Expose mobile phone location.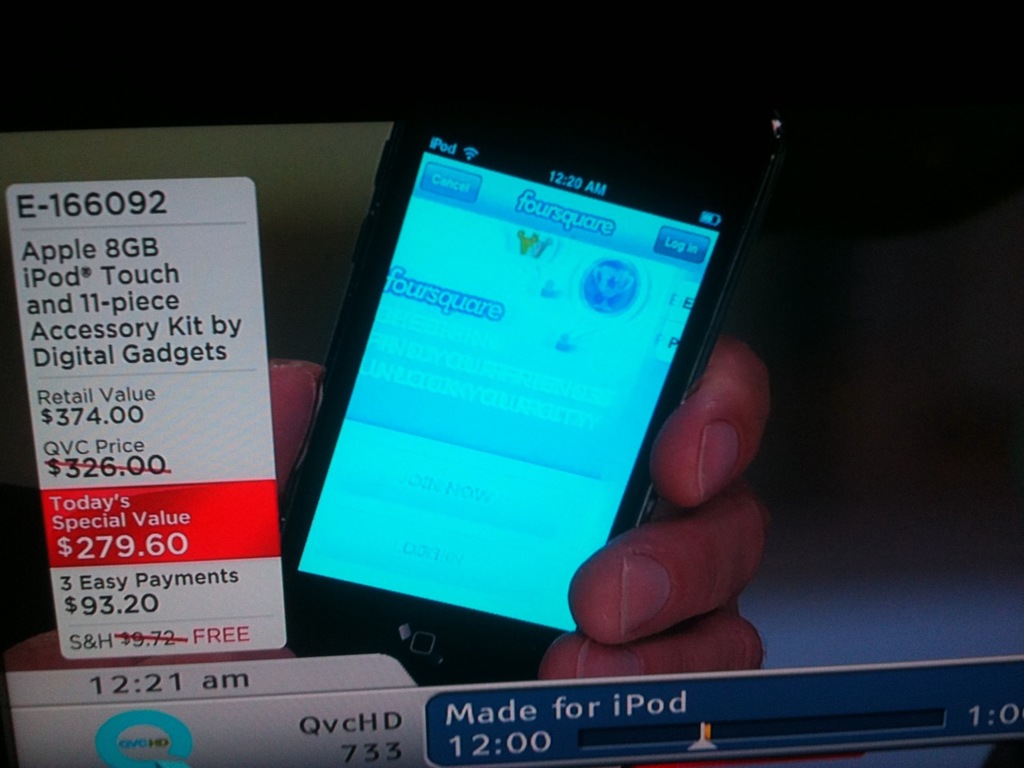
Exposed at crop(265, 127, 786, 649).
